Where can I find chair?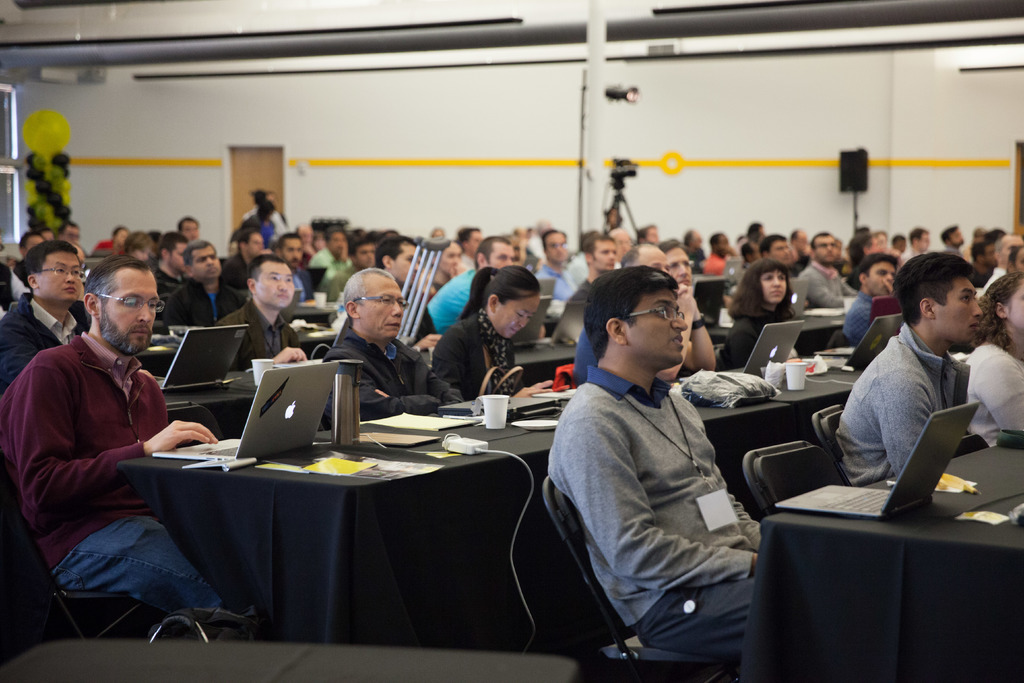
You can find it at (740, 436, 854, 526).
